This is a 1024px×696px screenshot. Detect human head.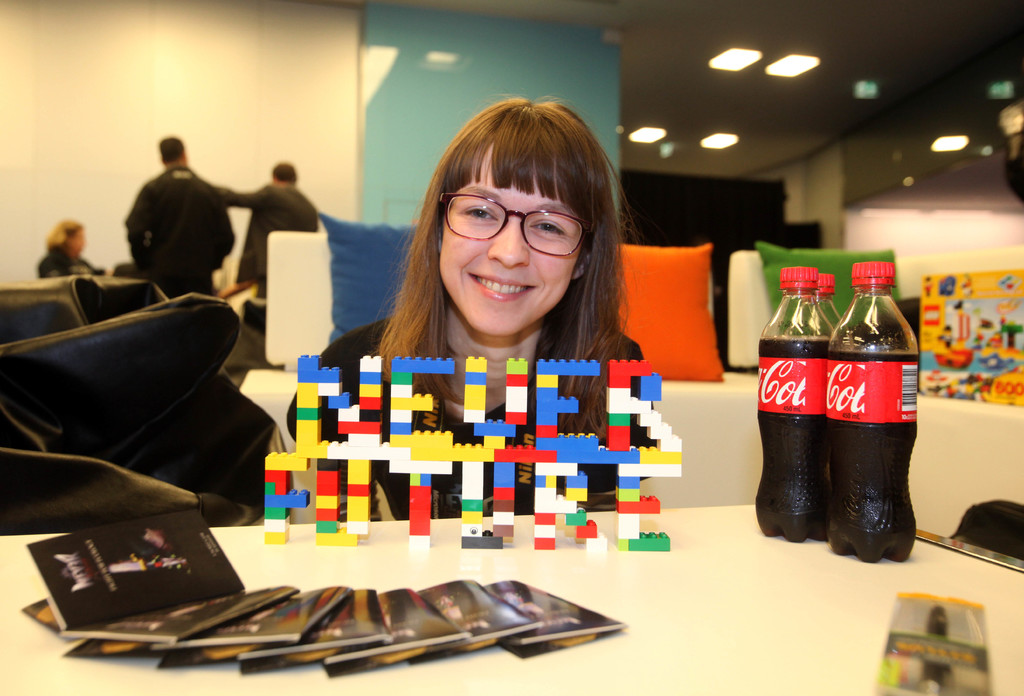
box=[157, 131, 188, 168].
